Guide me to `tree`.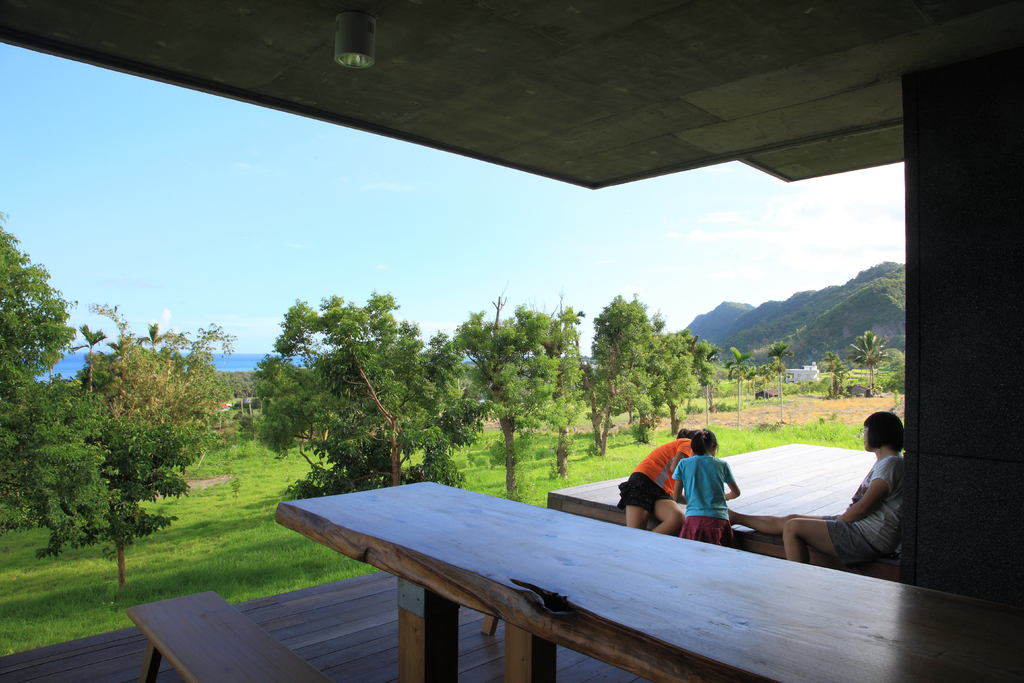
Guidance: (848,327,885,395).
